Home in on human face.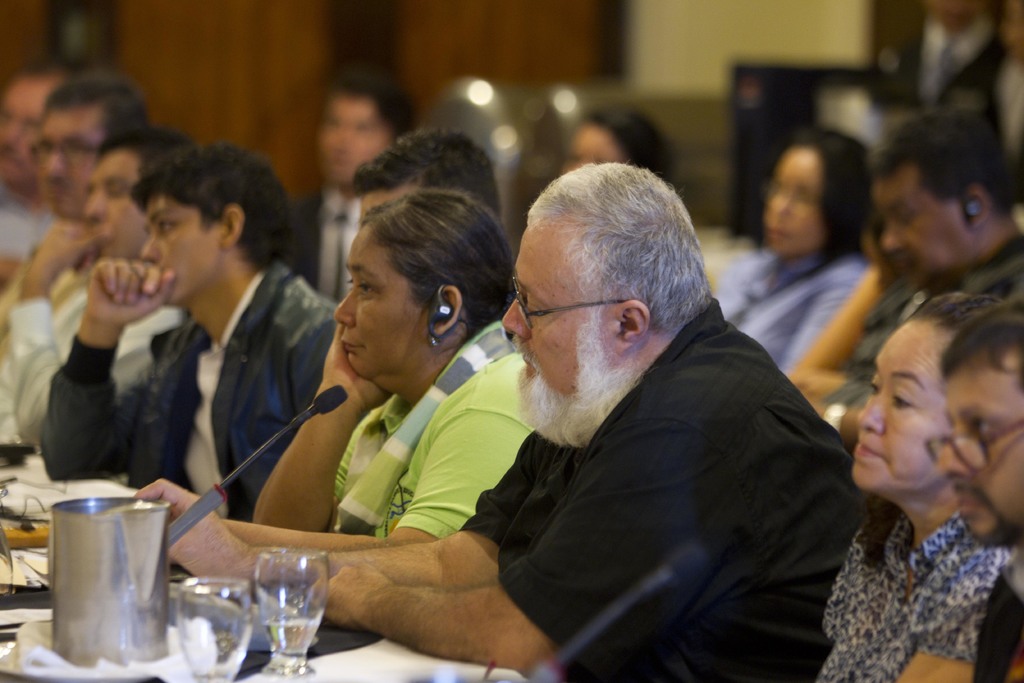
Homed in at rect(856, 318, 943, 481).
